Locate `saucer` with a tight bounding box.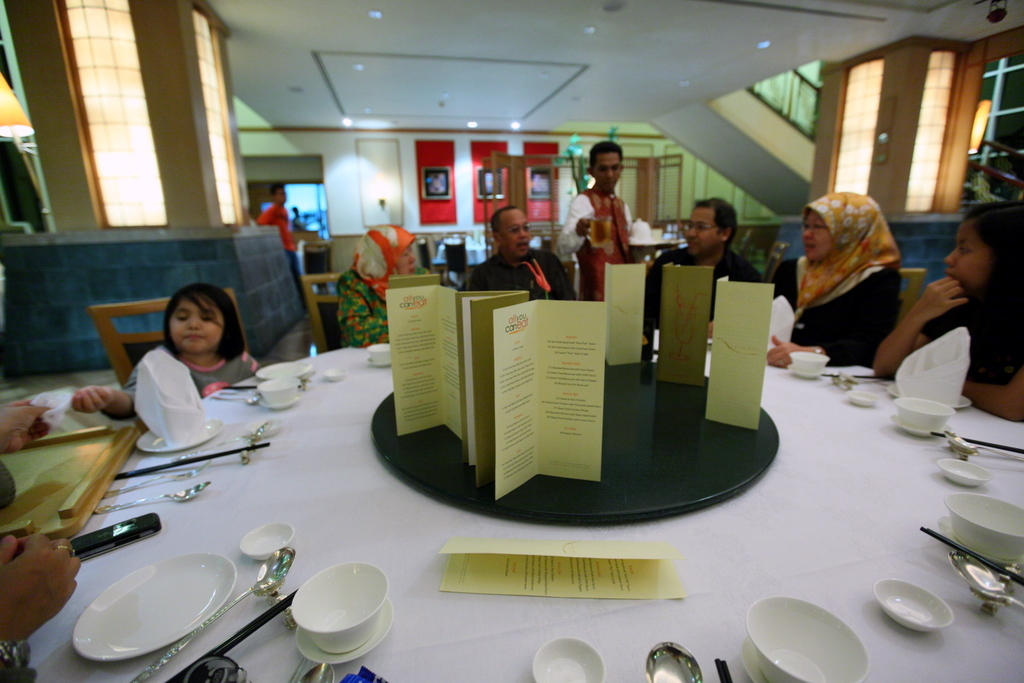
(x1=69, y1=550, x2=239, y2=664).
